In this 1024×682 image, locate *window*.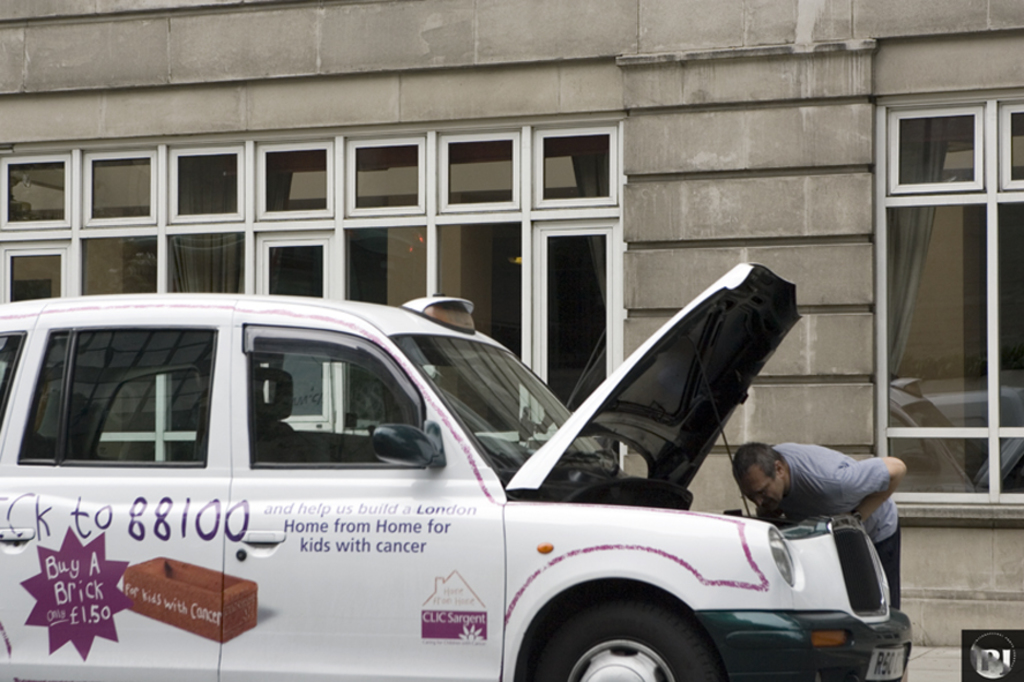
Bounding box: bbox=(1001, 196, 1023, 495).
